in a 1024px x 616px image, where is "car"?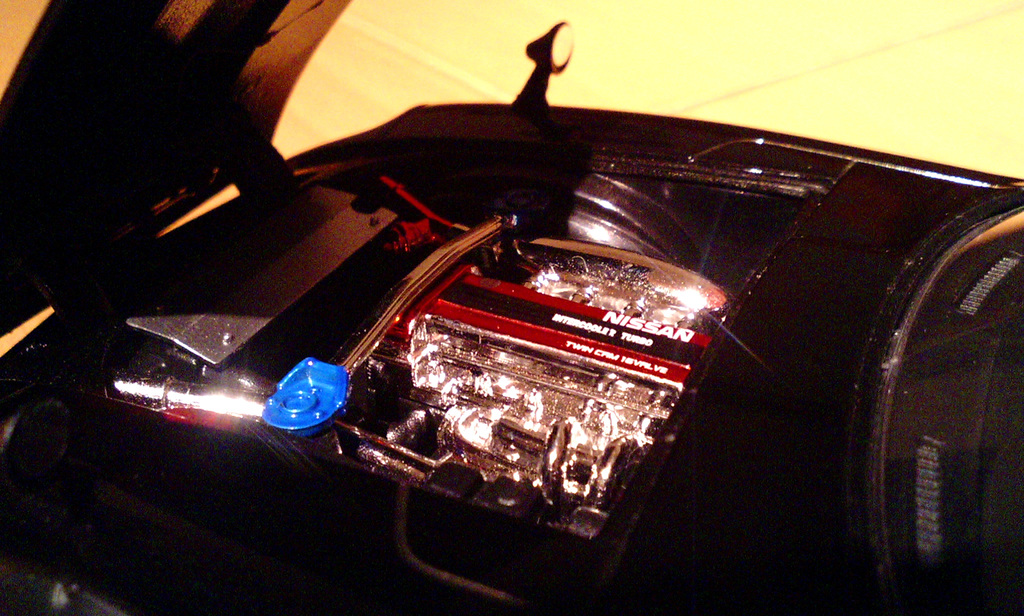
detection(68, 10, 1023, 615).
